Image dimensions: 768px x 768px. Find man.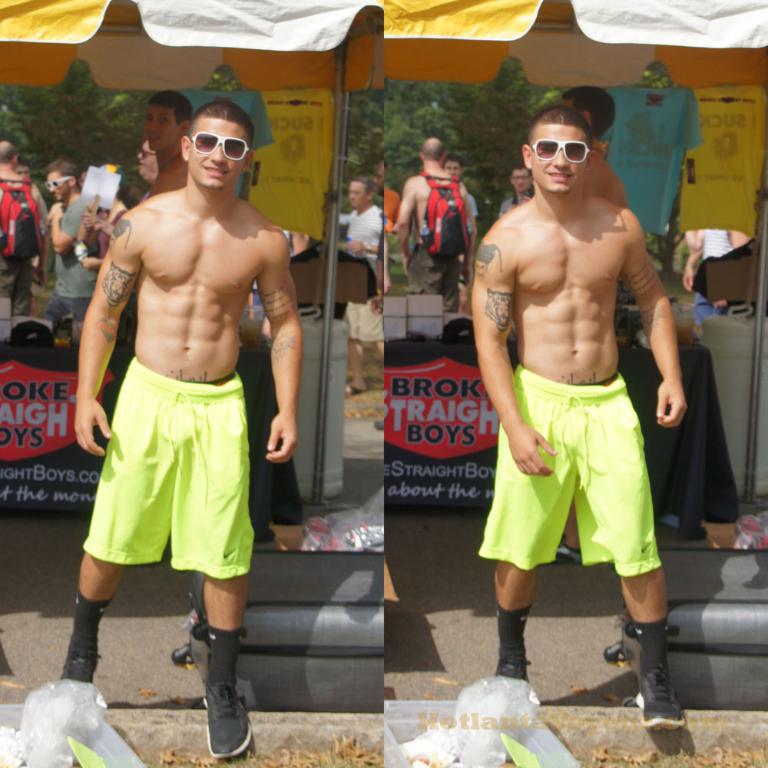
rect(559, 85, 630, 559).
